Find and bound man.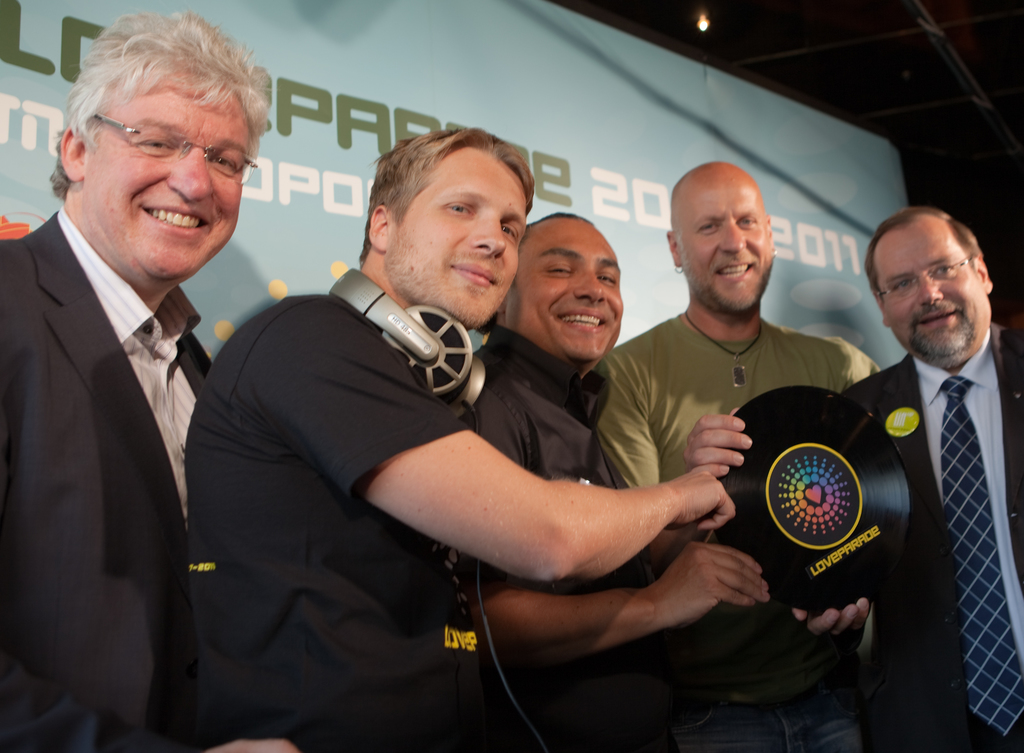
Bound: {"left": 179, "top": 122, "right": 734, "bottom": 752}.
